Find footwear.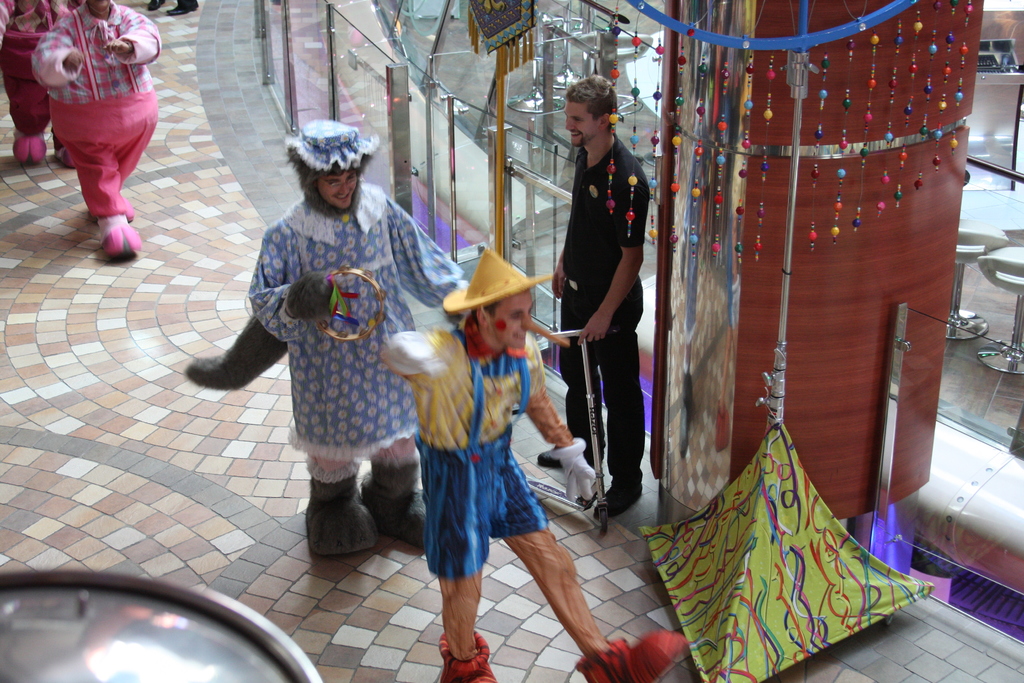
(536, 431, 612, 467).
